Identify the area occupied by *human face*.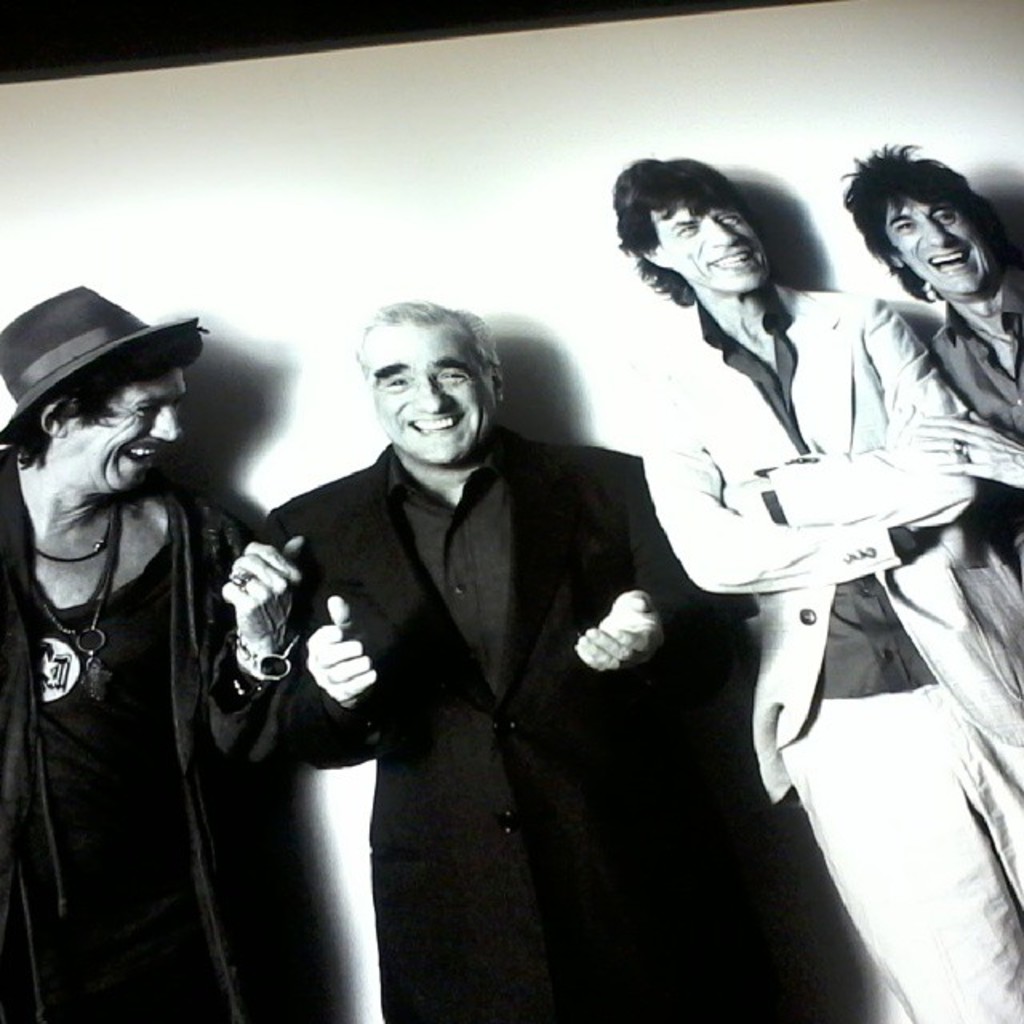
Area: BBox(659, 205, 763, 293).
